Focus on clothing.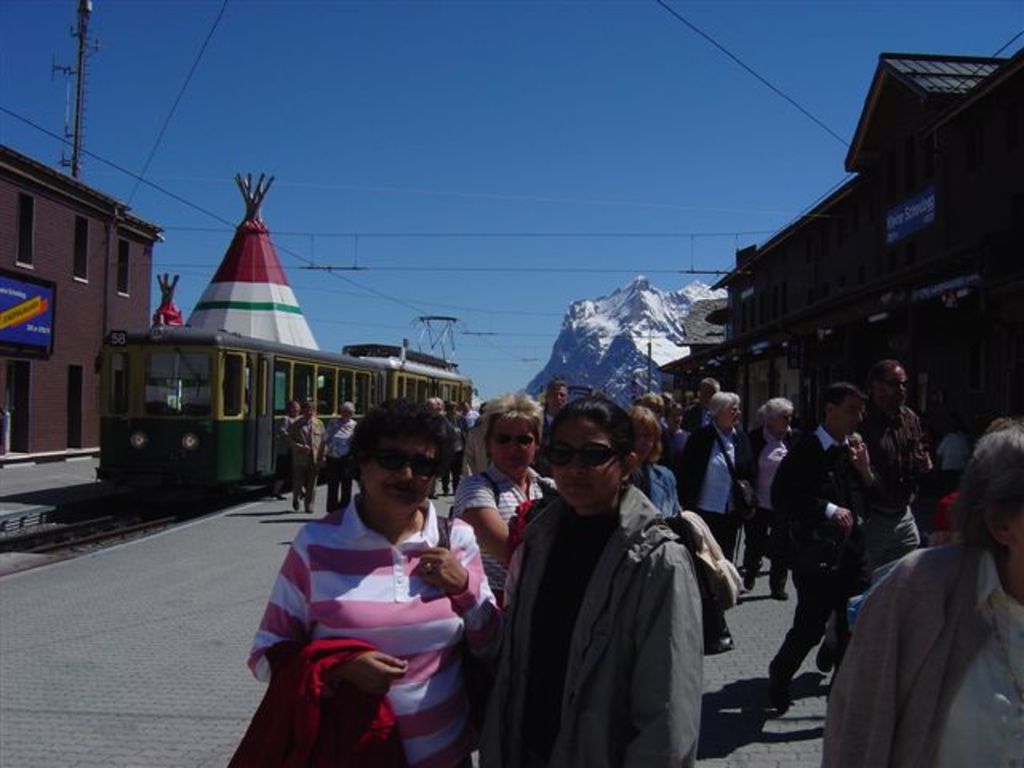
Focused at 850 403 934 566.
